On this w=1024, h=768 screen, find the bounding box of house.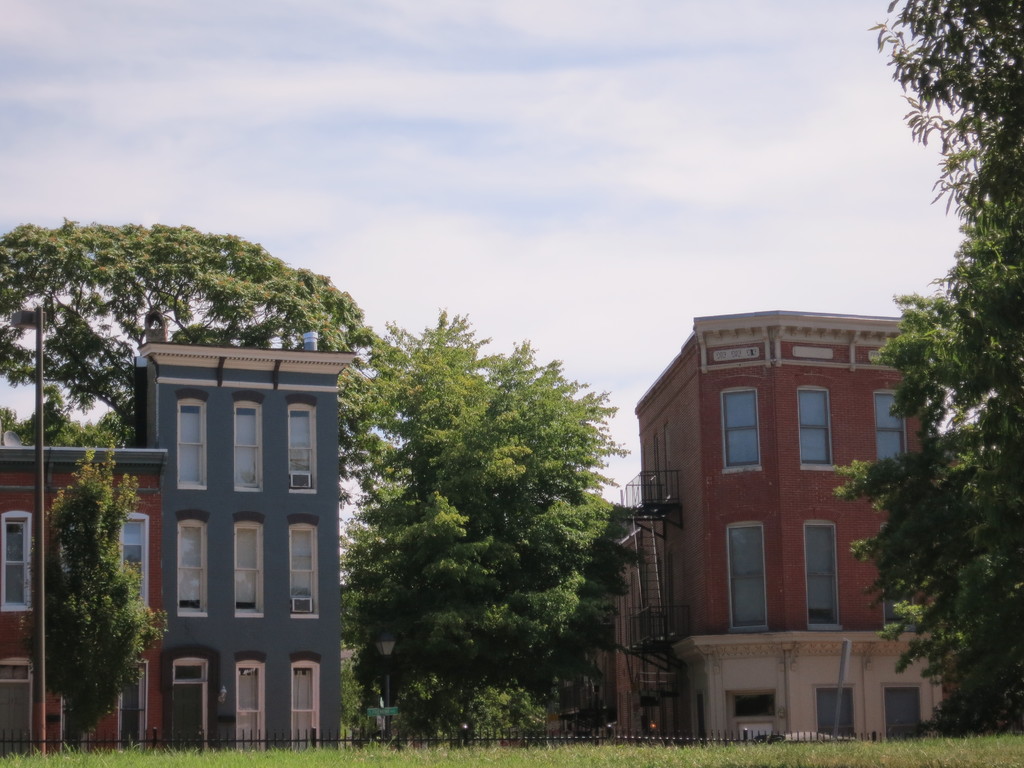
Bounding box: <bbox>0, 338, 334, 751</bbox>.
